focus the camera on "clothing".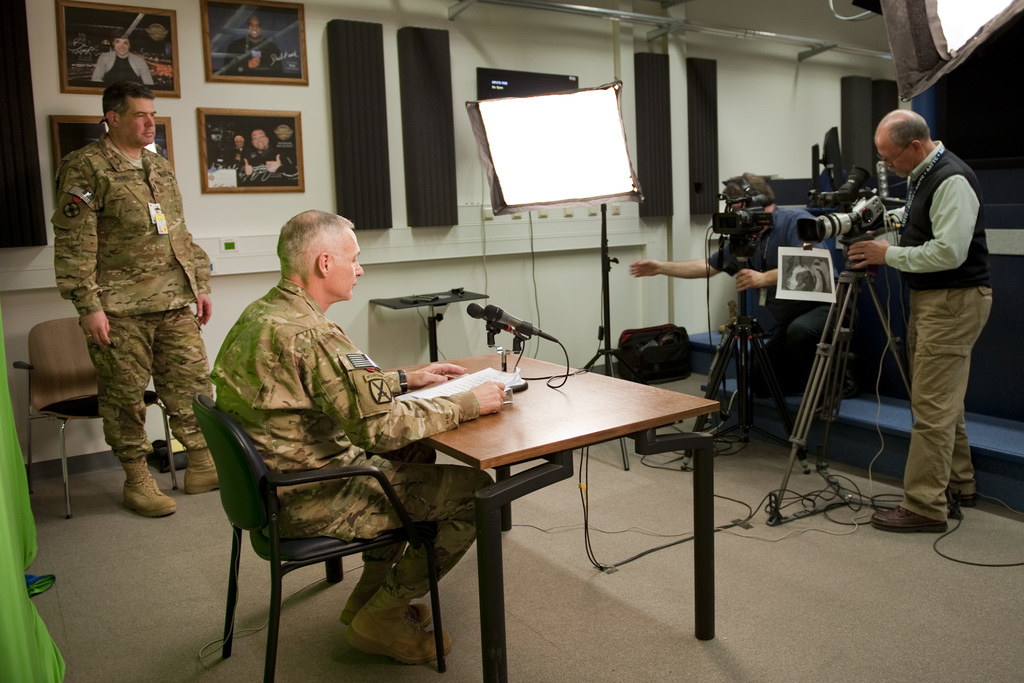
Focus region: <region>93, 53, 152, 85</region>.
